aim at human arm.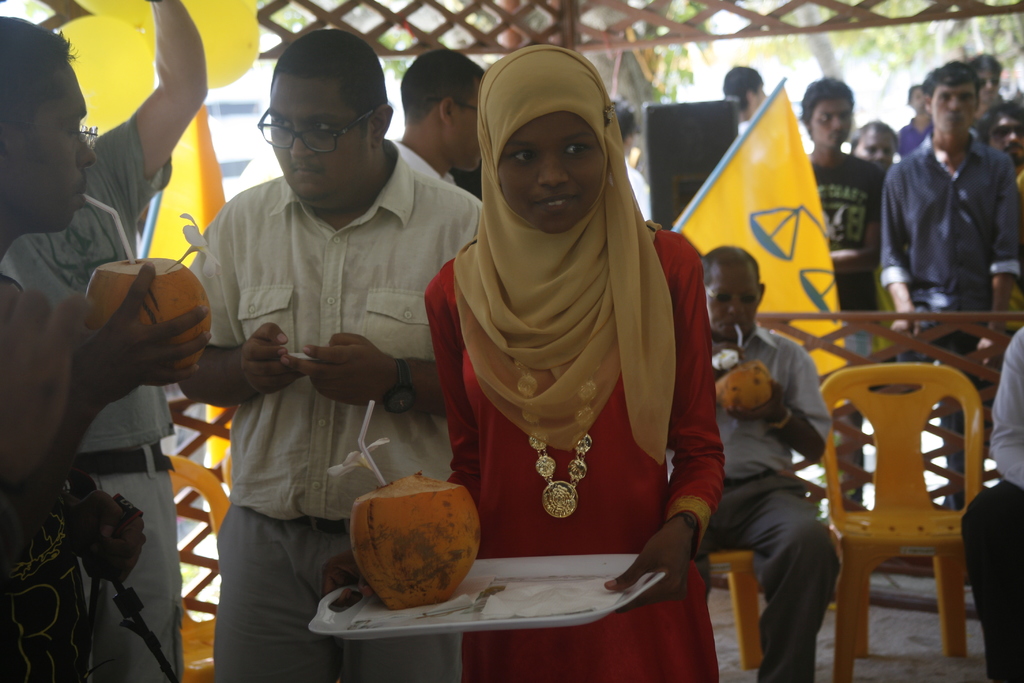
Aimed at left=880, top=169, right=918, bottom=337.
